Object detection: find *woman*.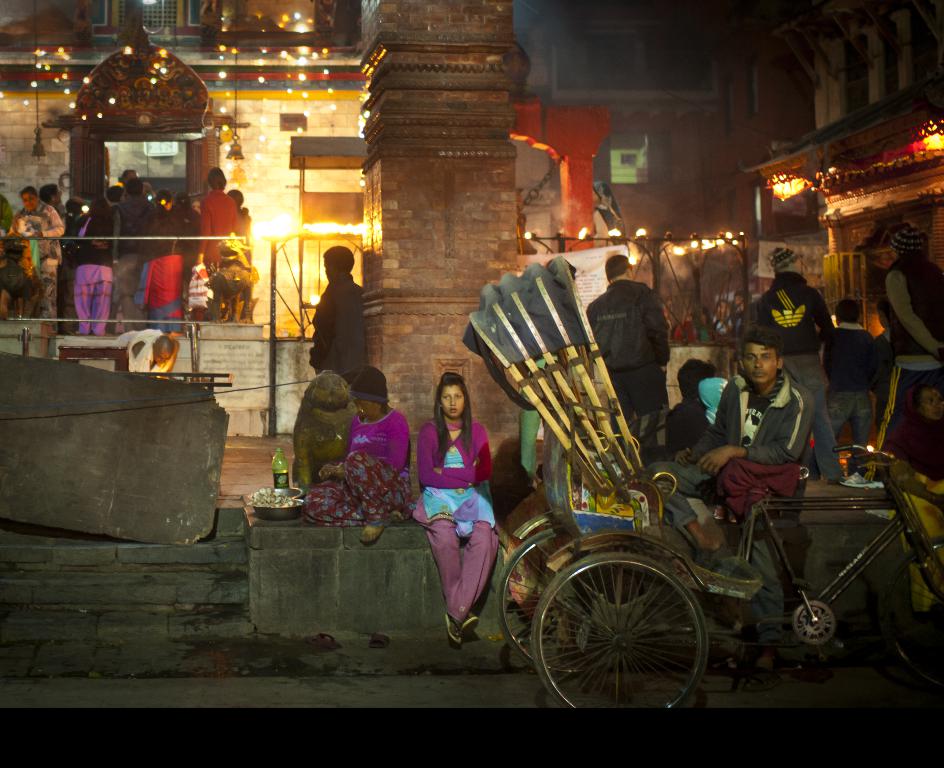
box(408, 357, 509, 663).
